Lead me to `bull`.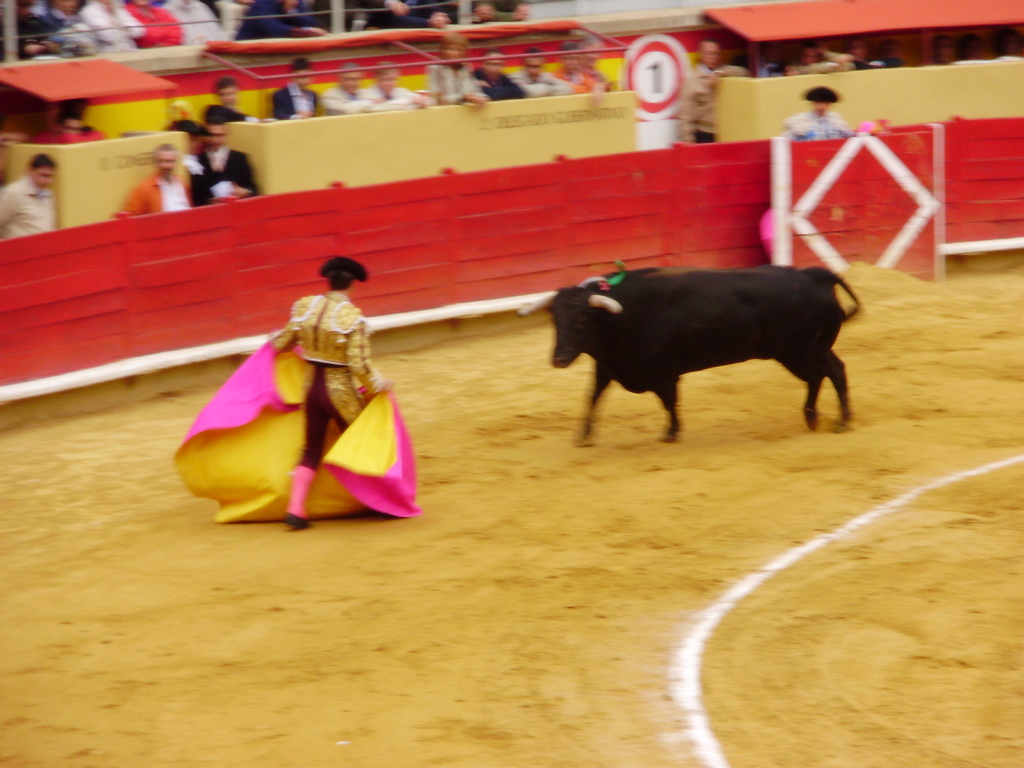
Lead to box=[513, 266, 863, 451].
